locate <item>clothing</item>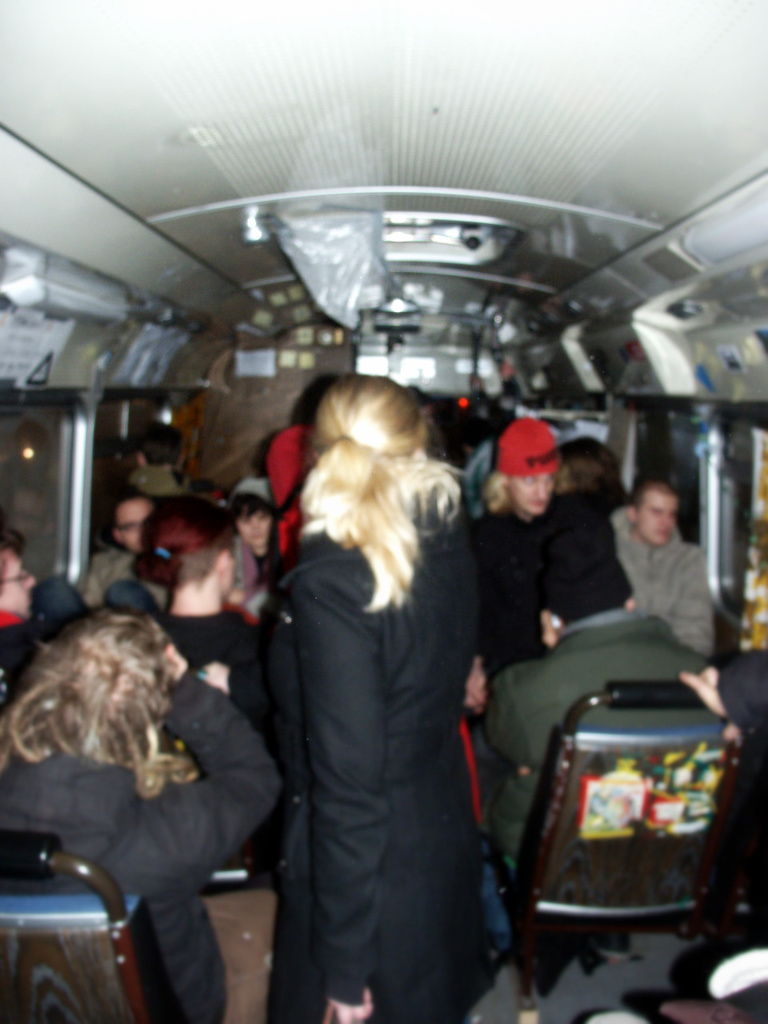
730,643,767,763
